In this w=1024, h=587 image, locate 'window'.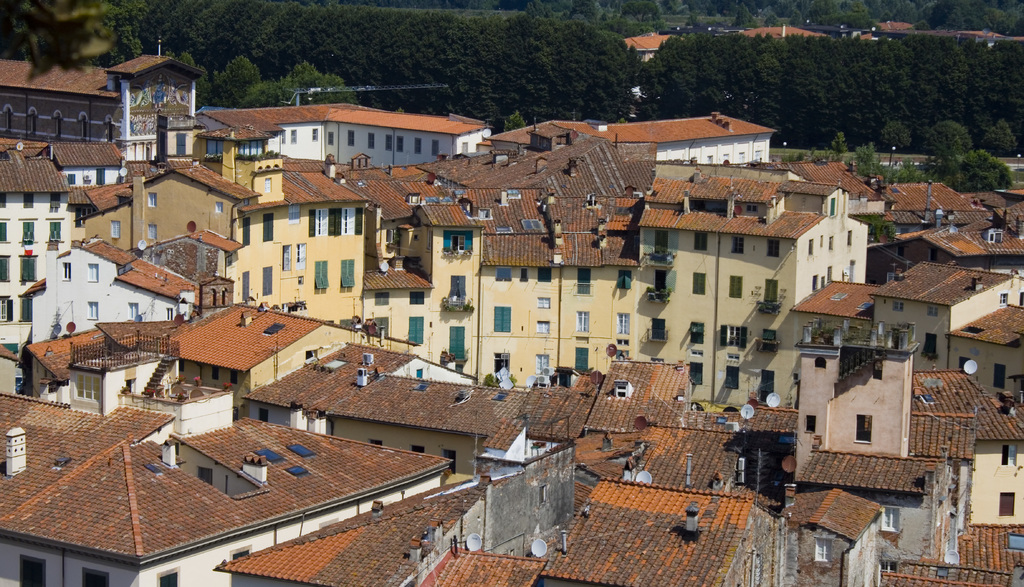
Bounding box: [616,312,630,332].
